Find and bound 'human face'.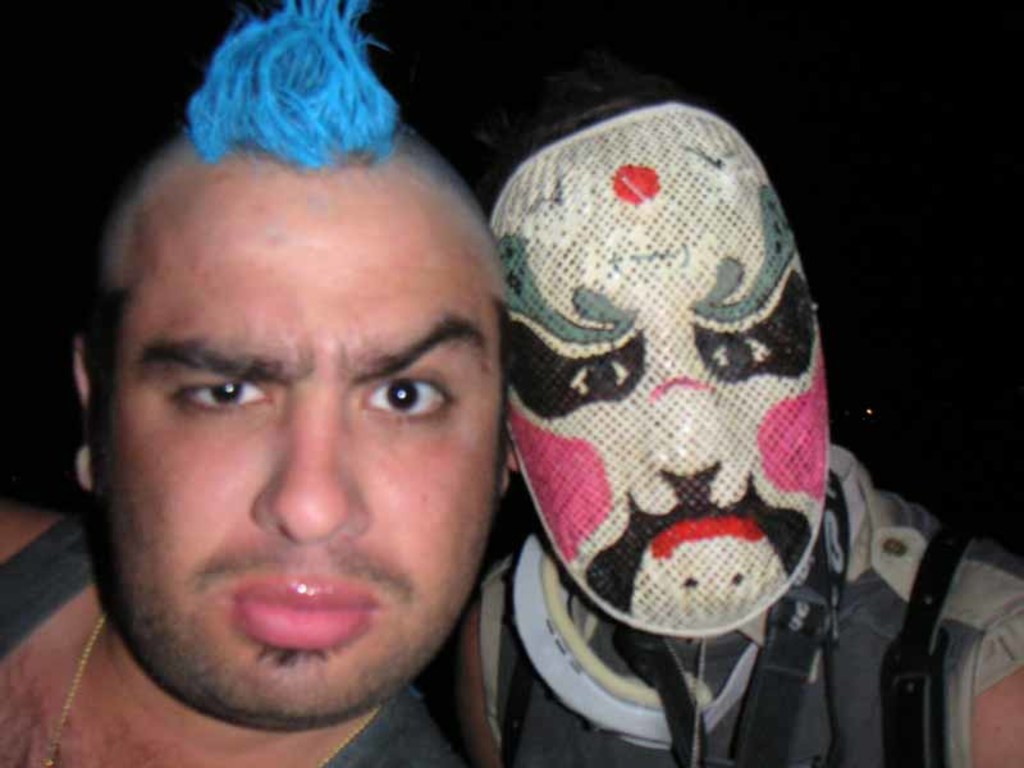
Bound: 500:109:837:643.
